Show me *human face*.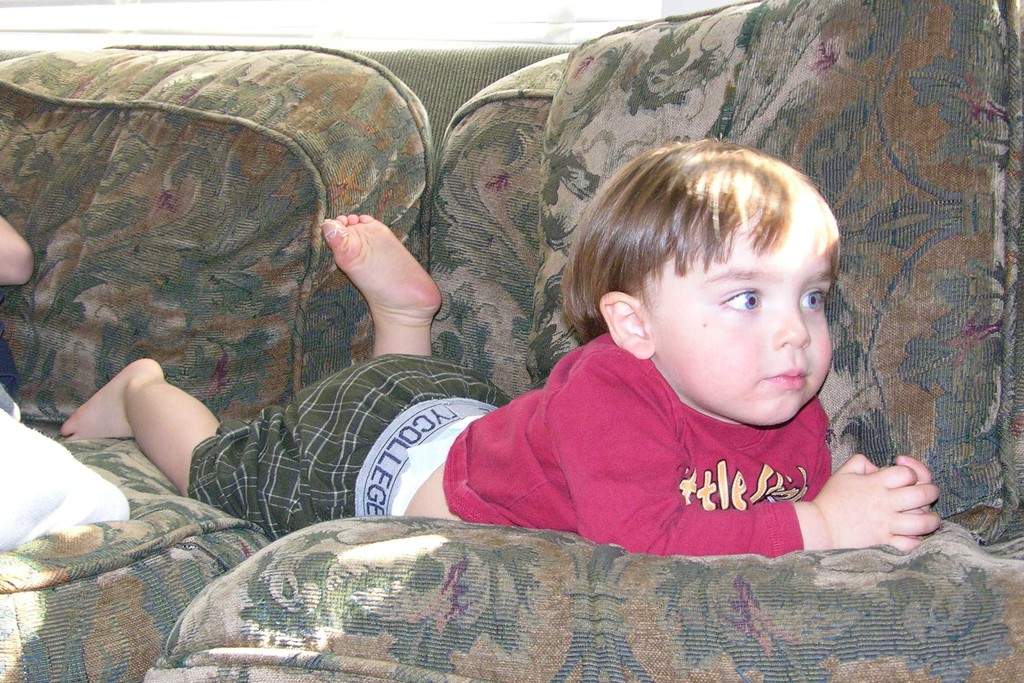
*human face* is here: bbox=(641, 223, 837, 425).
